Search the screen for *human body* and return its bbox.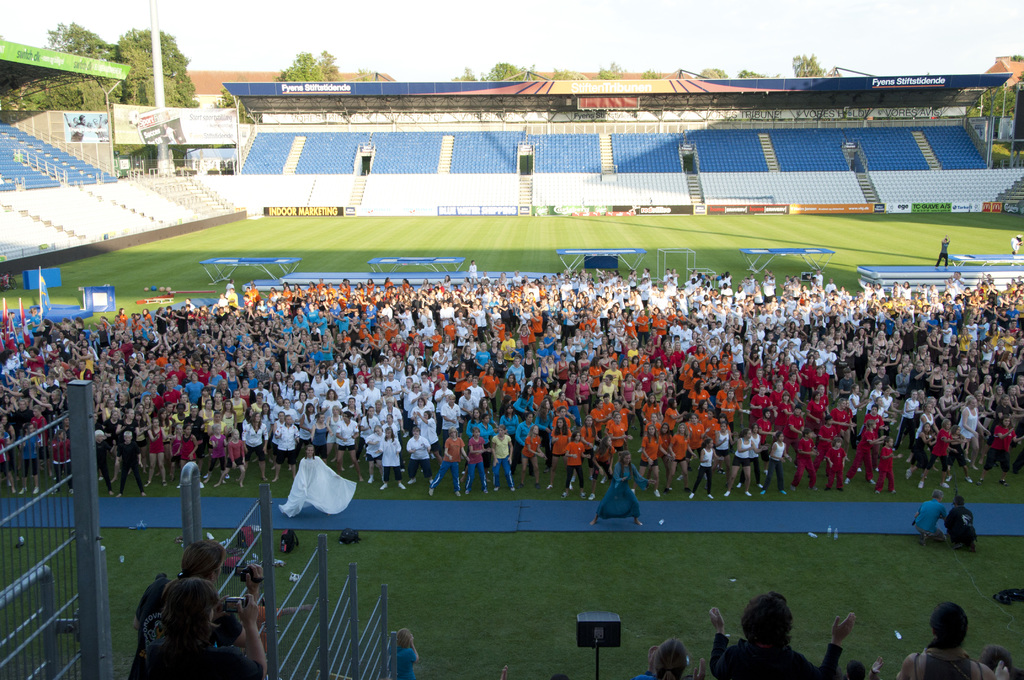
Found: 857,318,871,328.
